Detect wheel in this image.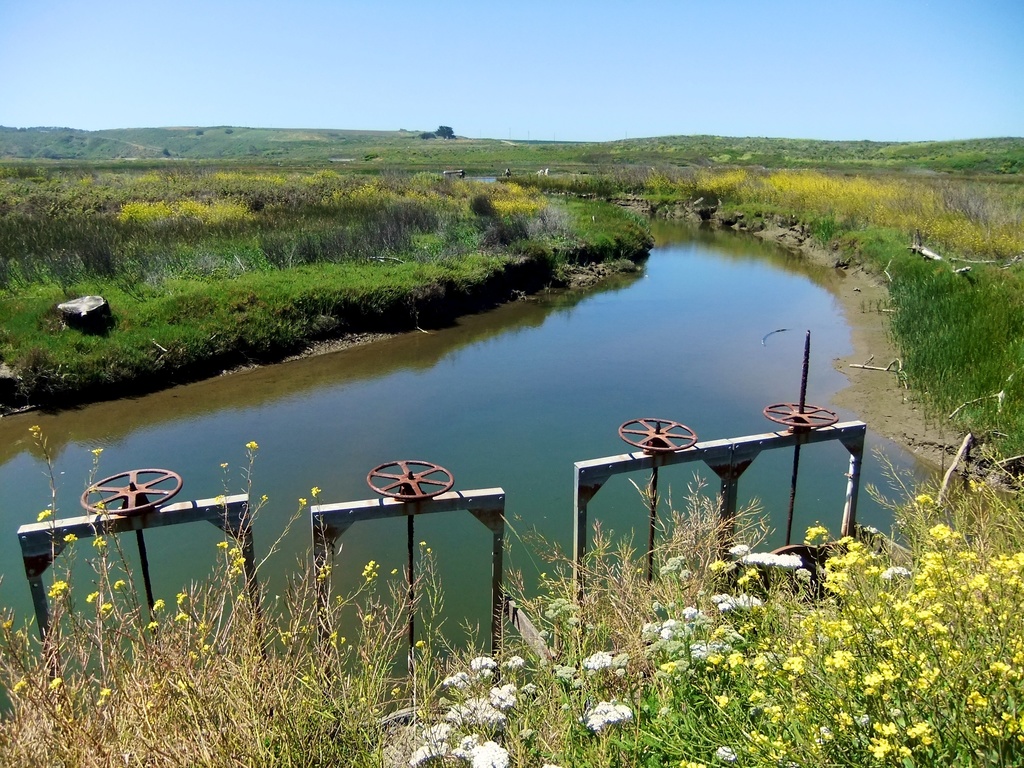
Detection: 618 417 696 452.
